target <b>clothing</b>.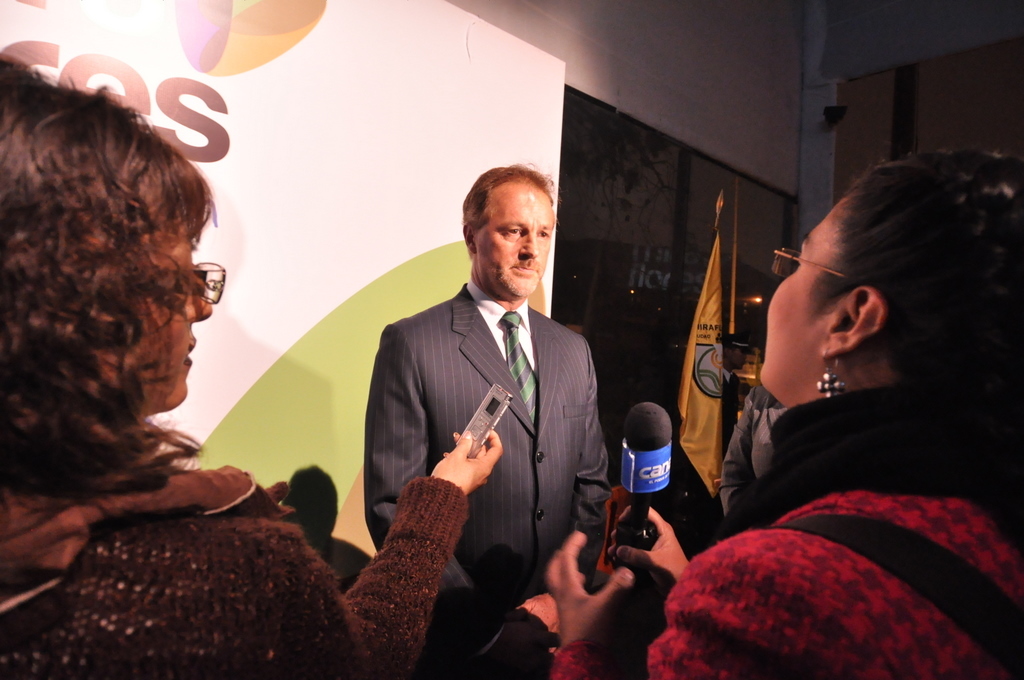
Target region: bbox=[719, 369, 737, 438].
